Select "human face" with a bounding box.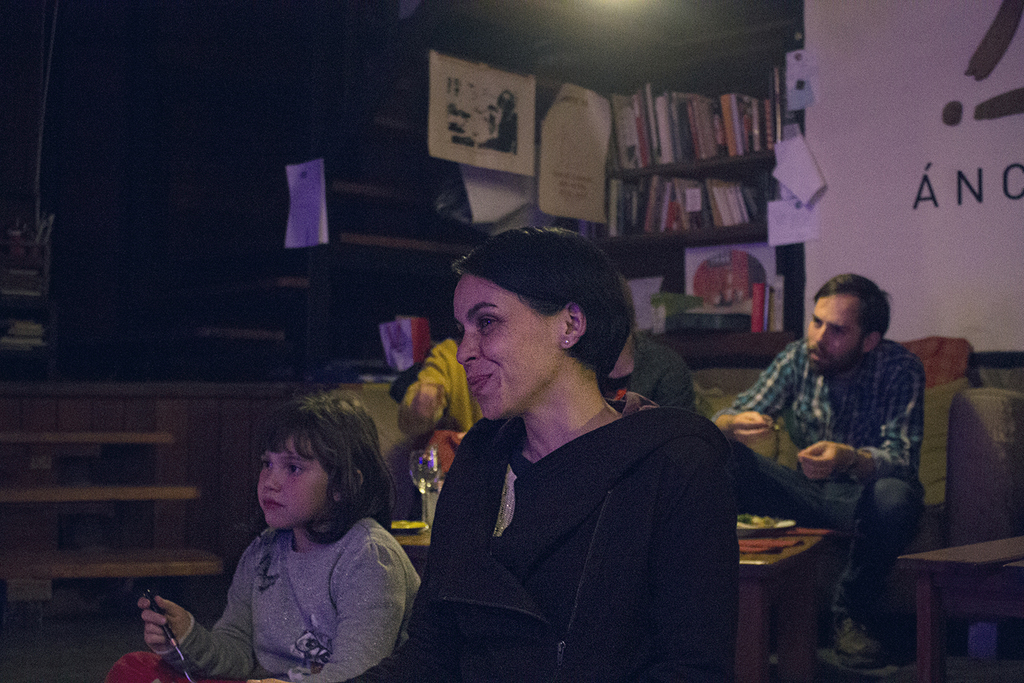
{"left": 806, "top": 294, "right": 865, "bottom": 371}.
